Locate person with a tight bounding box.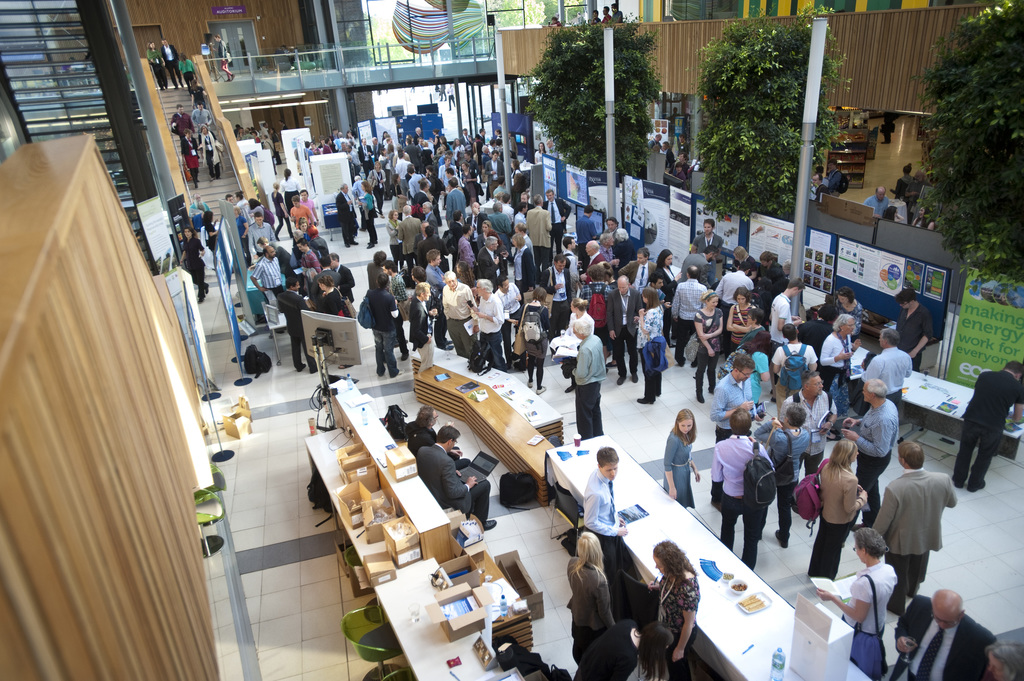
771,278,801,353.
